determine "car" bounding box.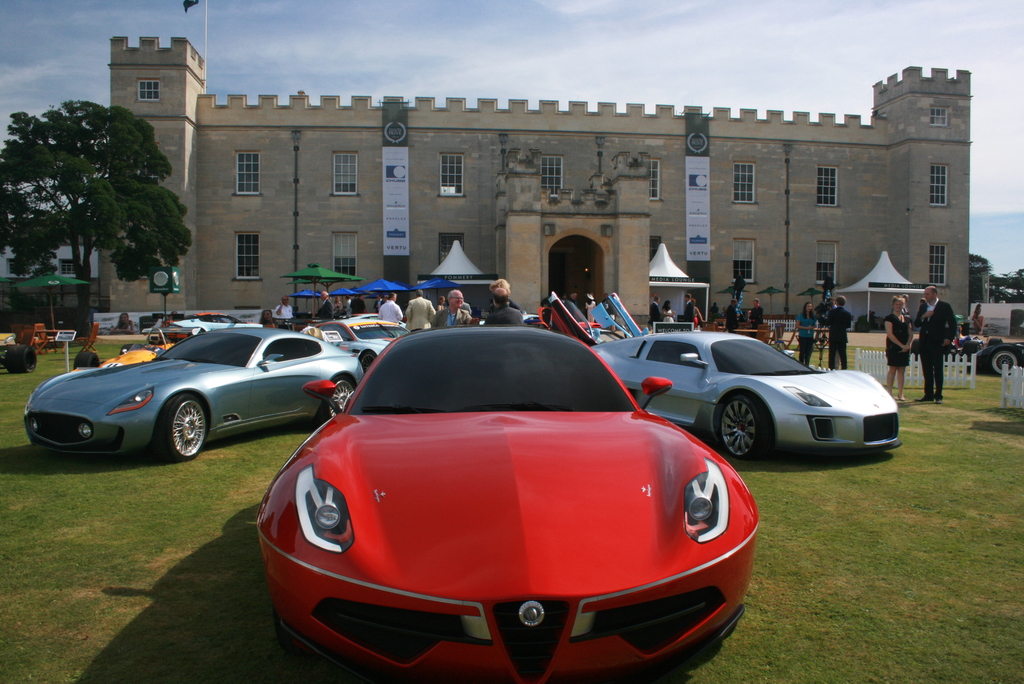
Determined: BBox(585, 314, 900, 448).
